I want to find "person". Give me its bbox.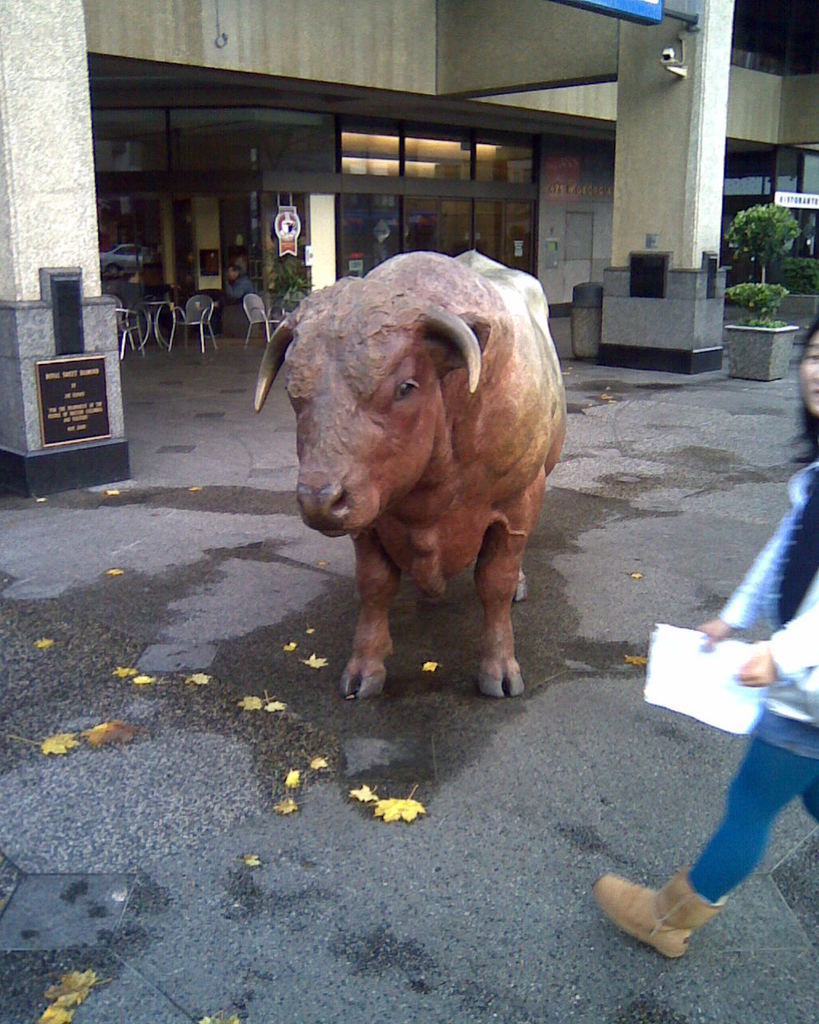
{"x1": 582, "y1": 298, "x2": 818, "y2": 954}.
